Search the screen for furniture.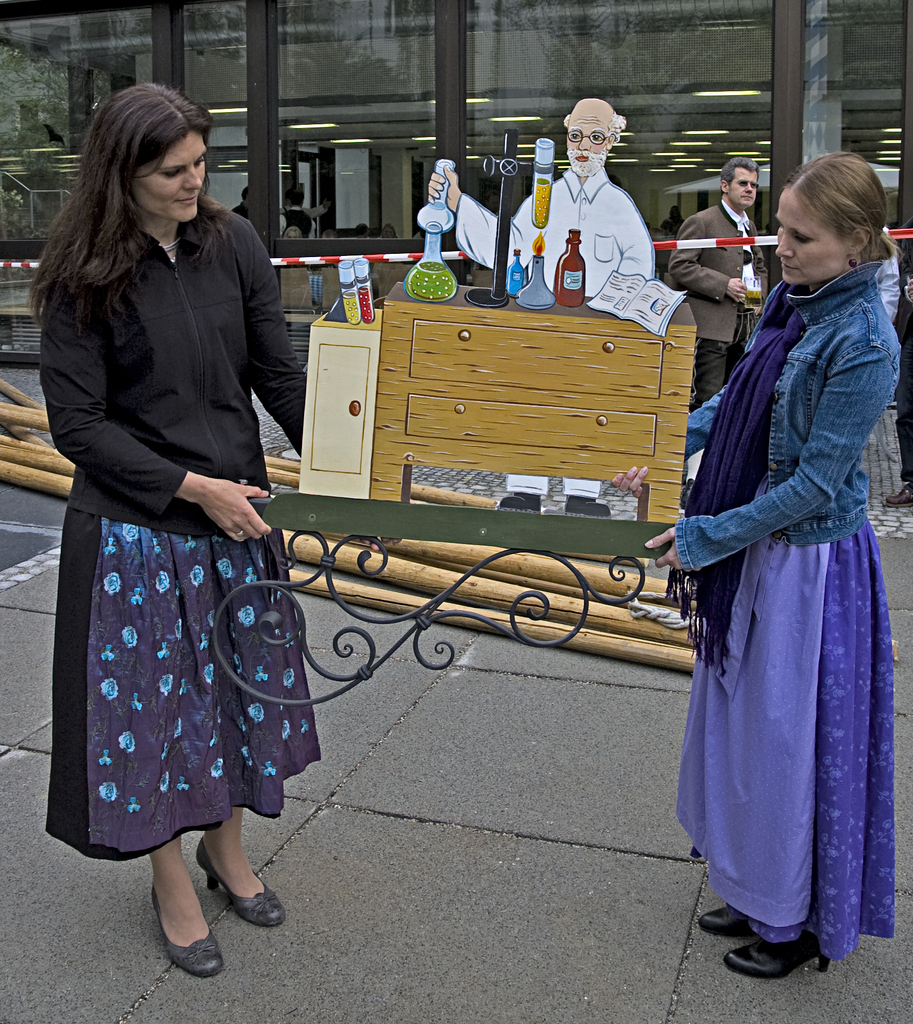
Found at [left=303, top=255, right=699, bottom=533].
